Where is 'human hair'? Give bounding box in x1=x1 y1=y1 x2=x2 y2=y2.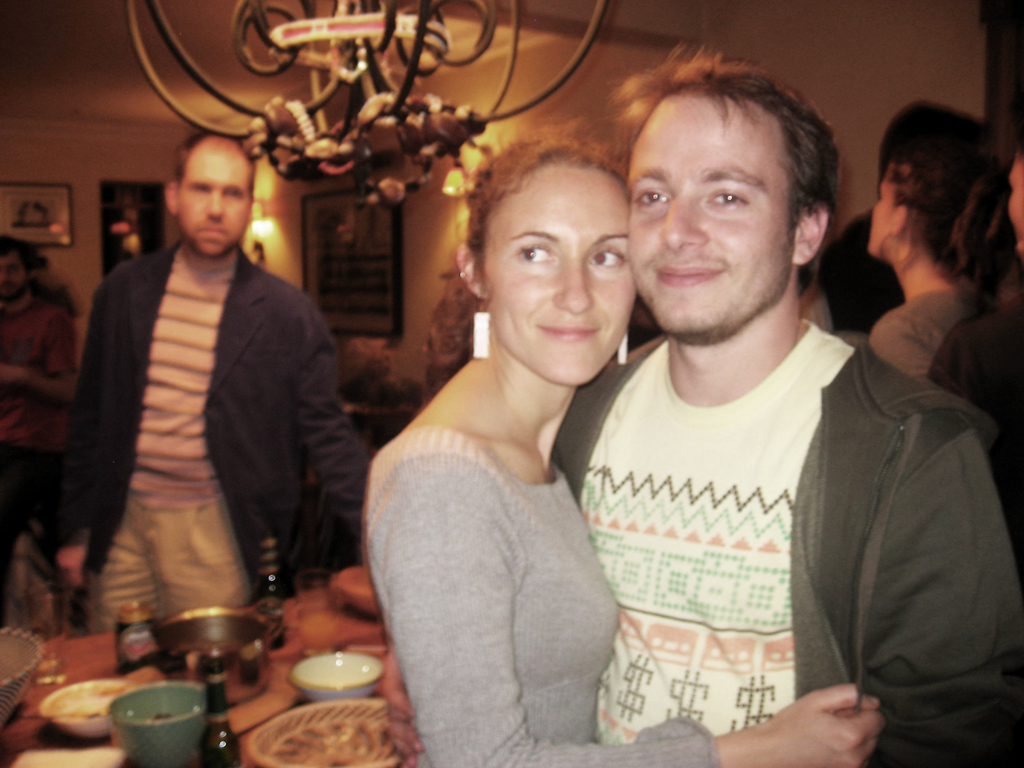
x1=423 y1=117 x2=630 y2=402.
